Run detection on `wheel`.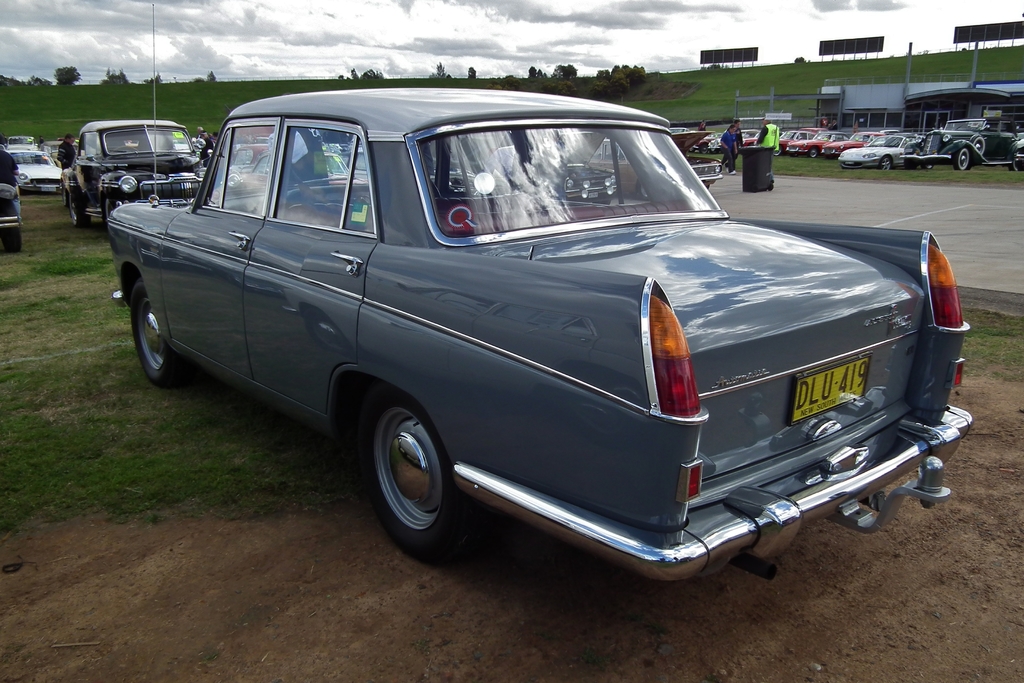
Result: {"left": 69, "top": 196, "right": 88, "bottom": 229}.
